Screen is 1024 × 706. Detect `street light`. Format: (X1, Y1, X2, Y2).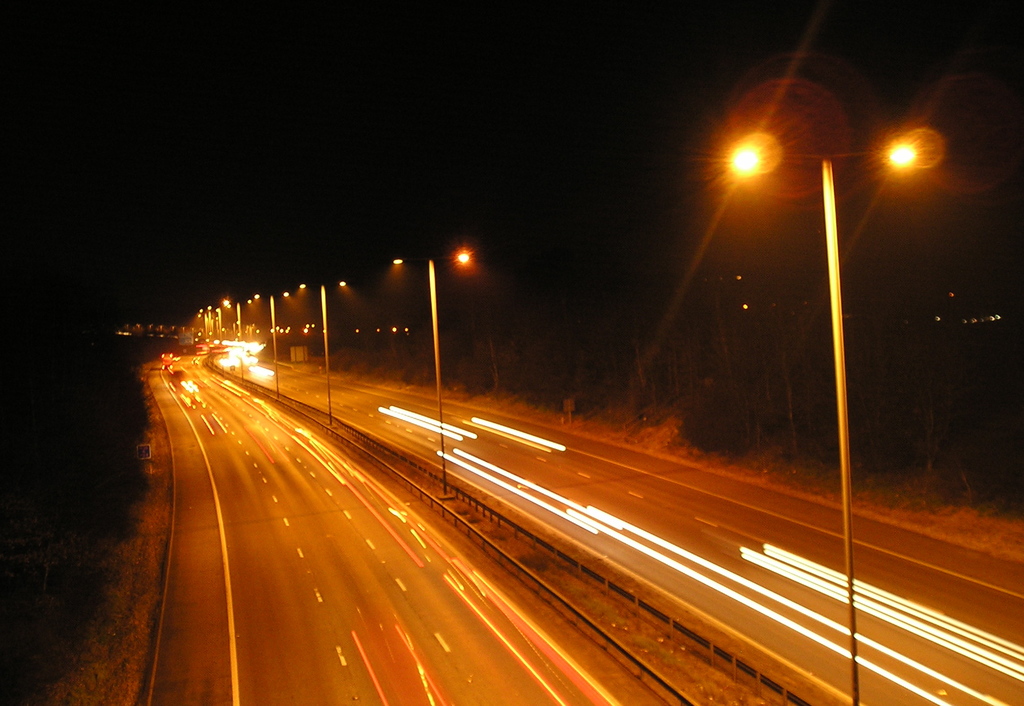
(296, 279, 346, 424).
